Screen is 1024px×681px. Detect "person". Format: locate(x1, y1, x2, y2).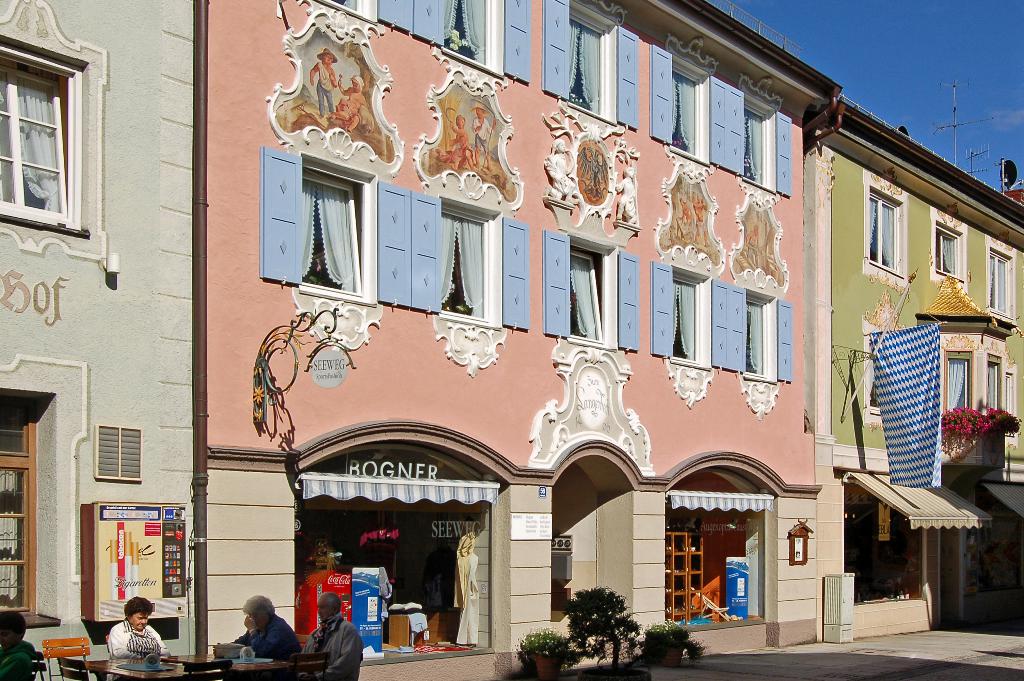
locate(0, 614, 40, 680).
